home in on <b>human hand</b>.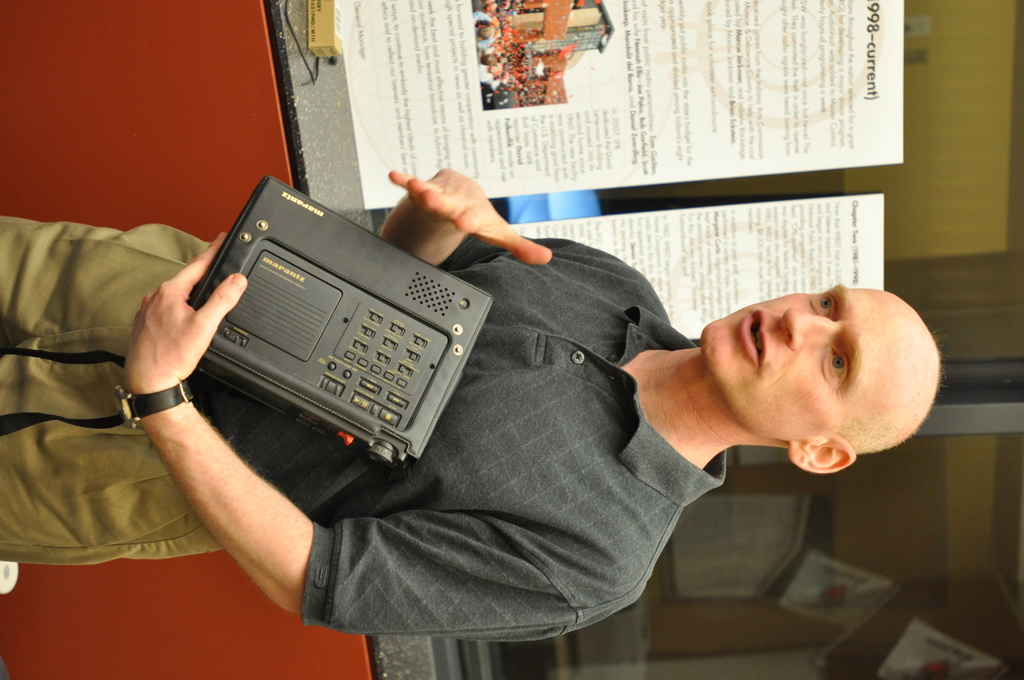
Homed in at l=121, t=231, r=251, b=391.
